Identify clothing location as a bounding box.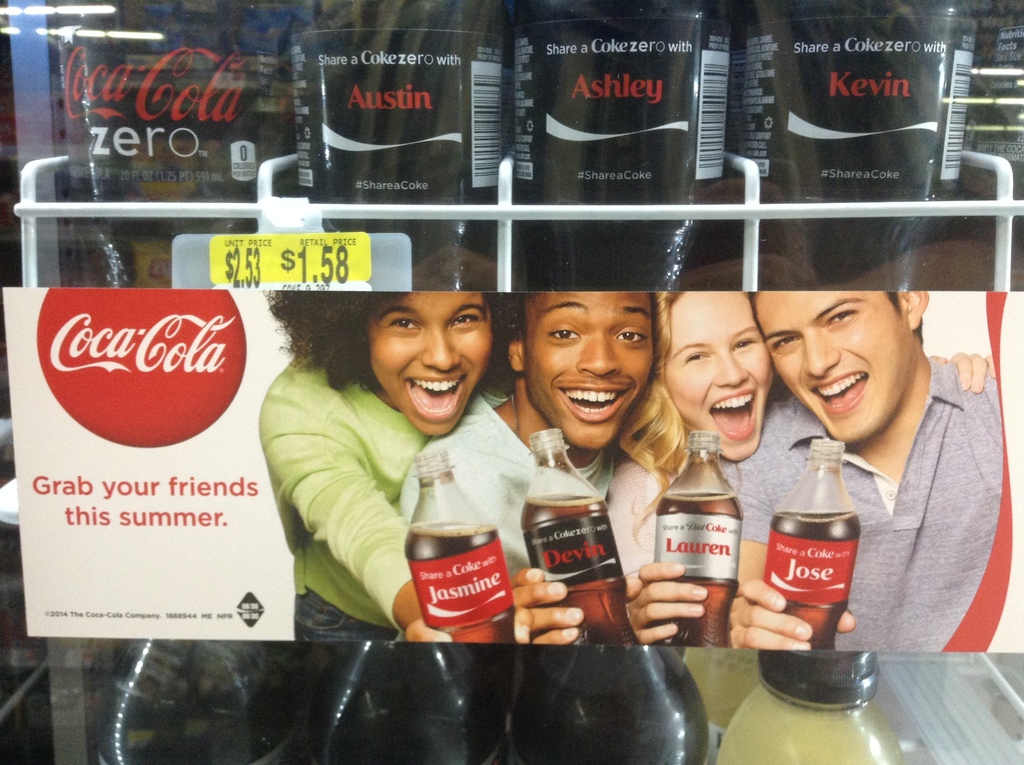
bbox(605, 457, 675, 585).
